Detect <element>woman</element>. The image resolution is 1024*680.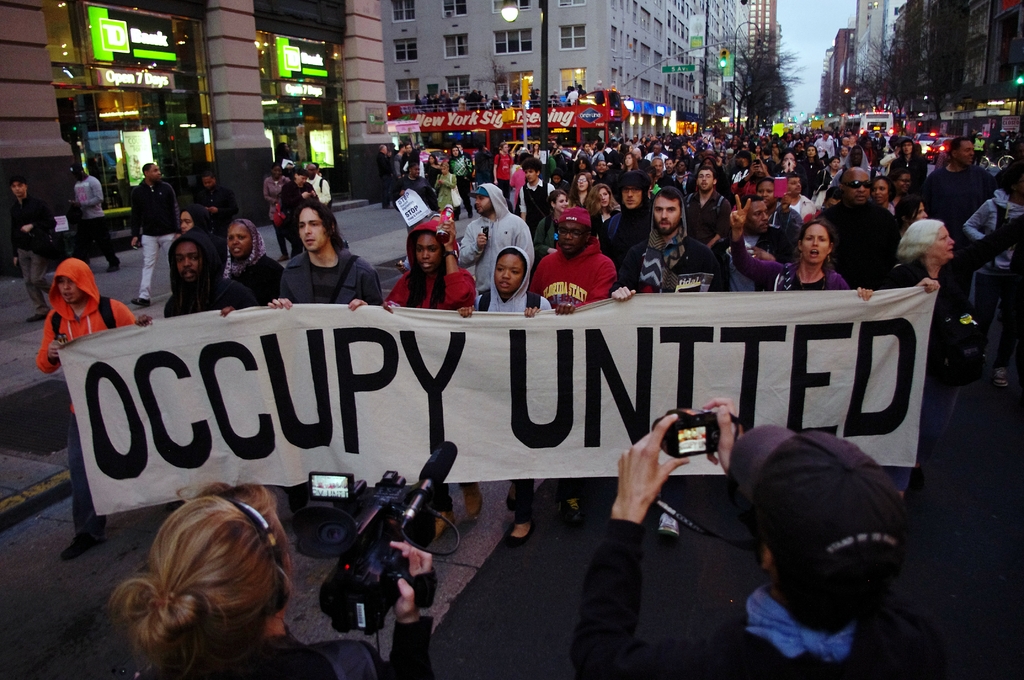
282/168/316/255.
